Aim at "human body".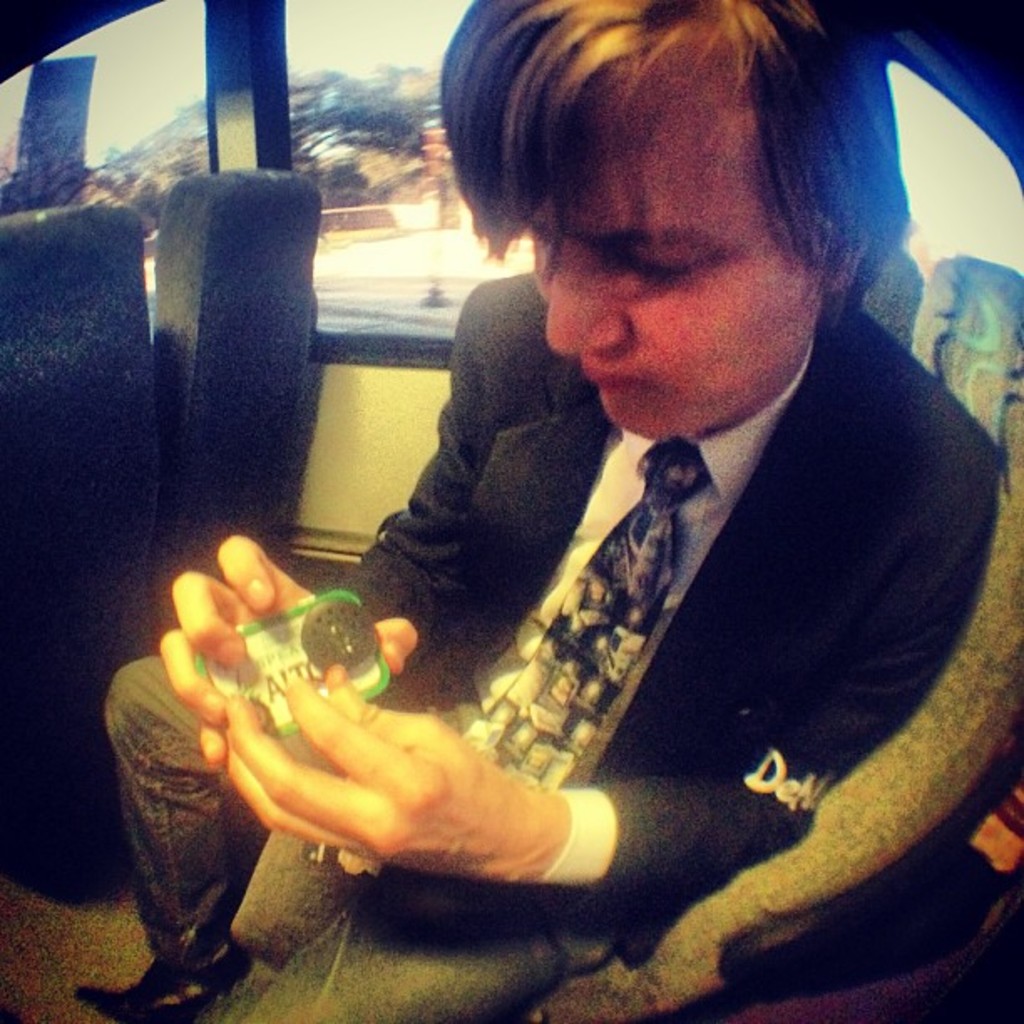
Aimed at (x1=268, y1=59, x2=915, y2=969).
